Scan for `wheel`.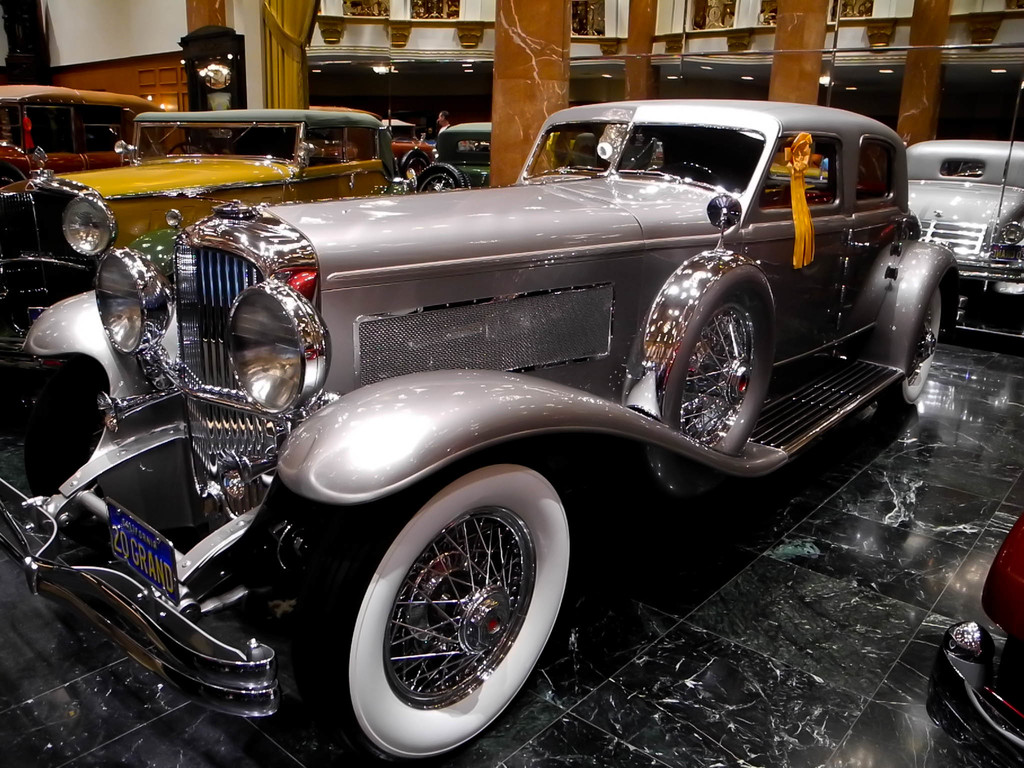
Scan result: <bbox>407, 159, 474, 196</bbox>.
